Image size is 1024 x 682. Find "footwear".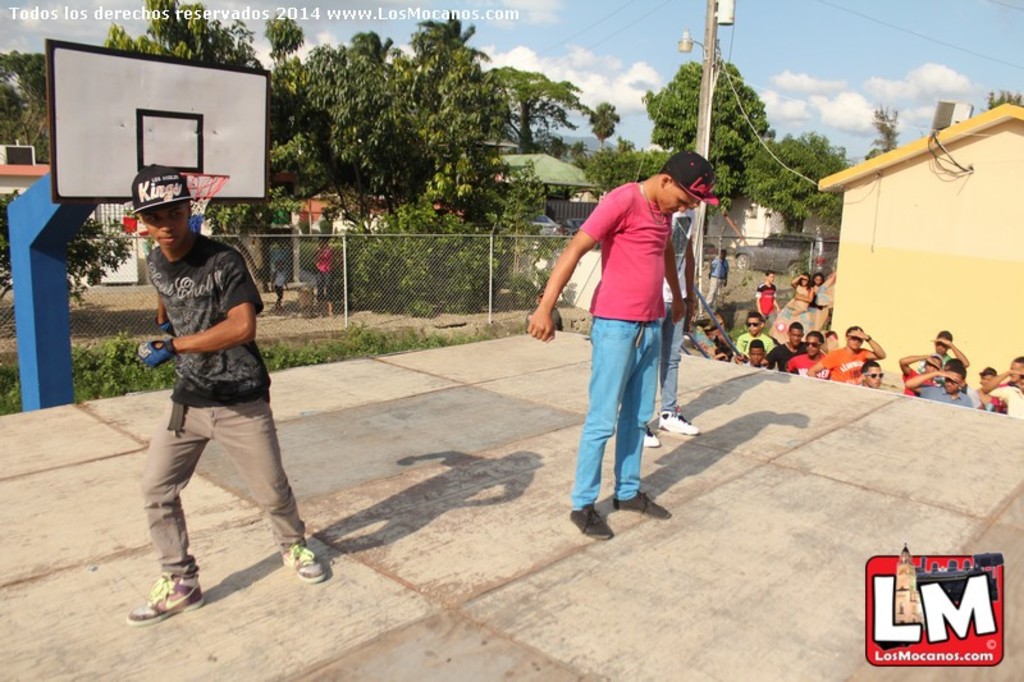
278:544:328:582.
